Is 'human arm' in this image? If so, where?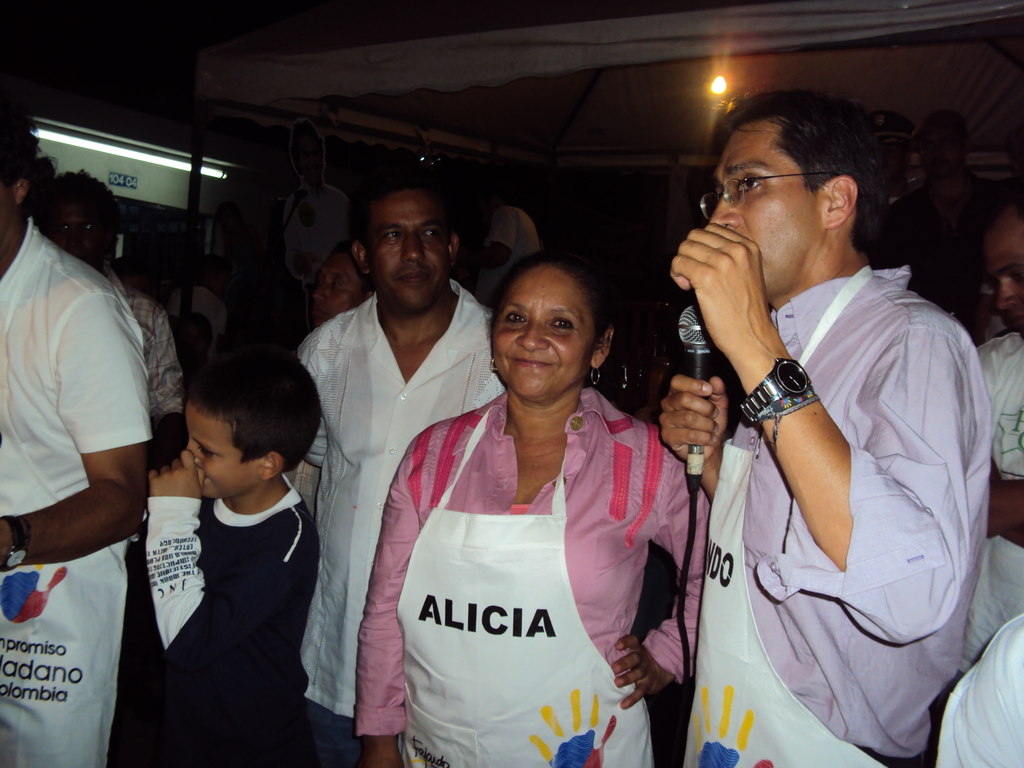
Yes, at [x1=652, y1=373, x2=737, y2=508].
